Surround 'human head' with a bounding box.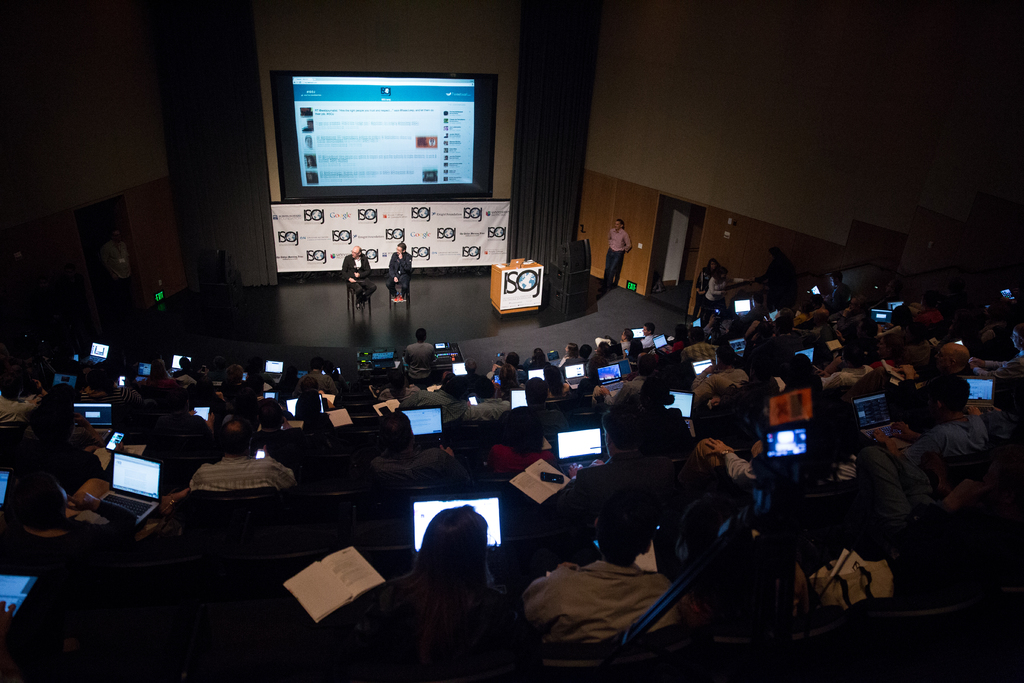
[580, 342, 593, 361].
